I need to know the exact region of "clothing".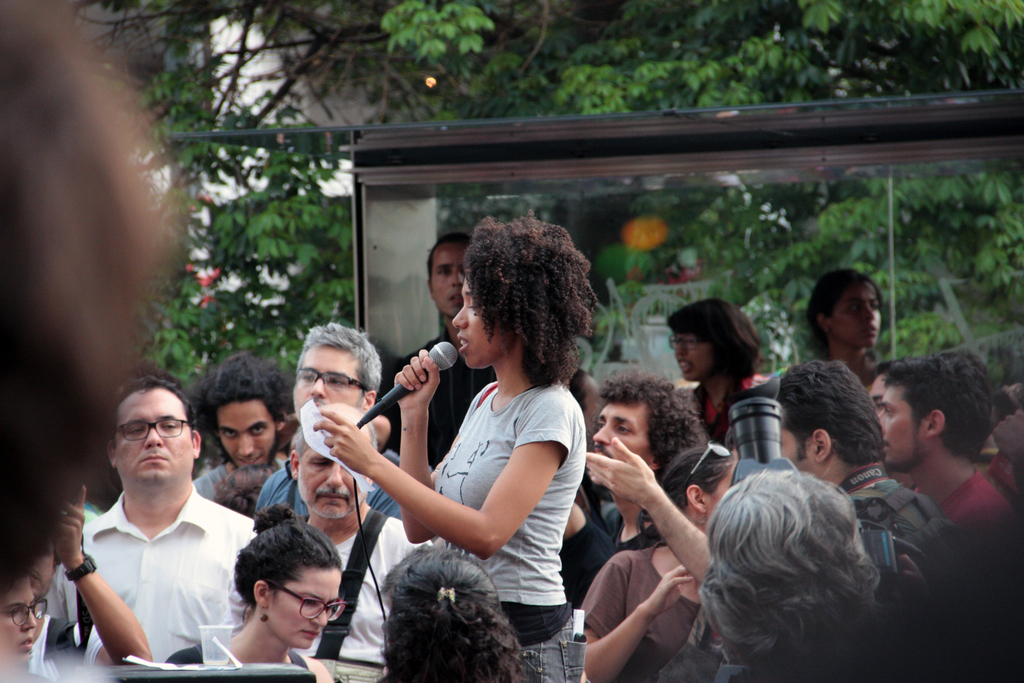
Region: {"x1": 685, "y1": 372, "x2": 762, "y2": 453}.
